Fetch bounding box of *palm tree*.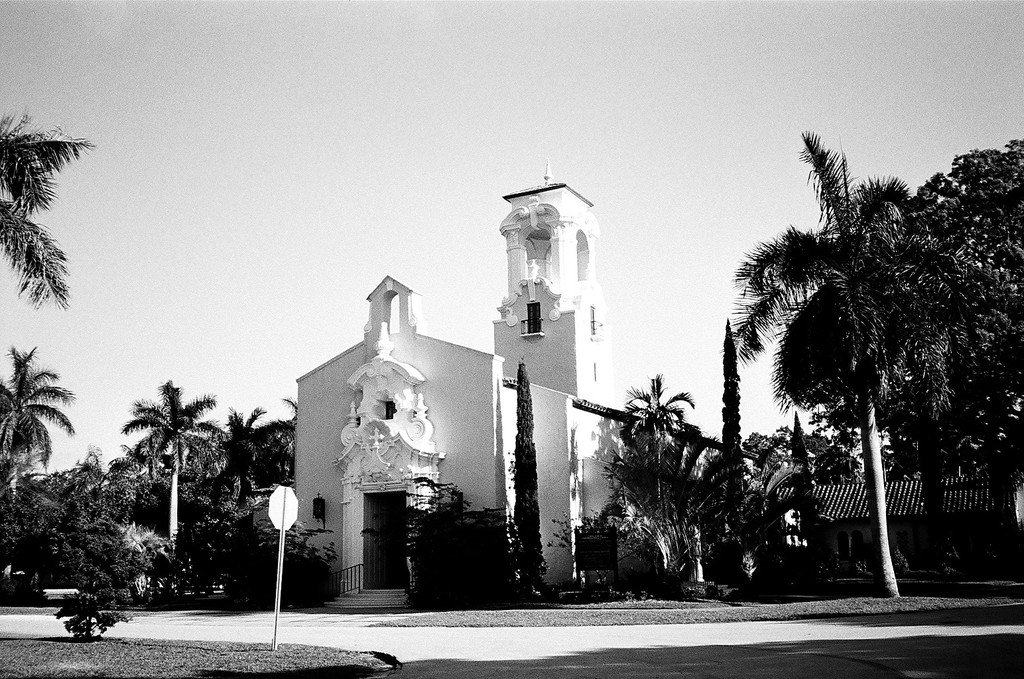
Bbox: select_region(622, 373, 724, 587).
